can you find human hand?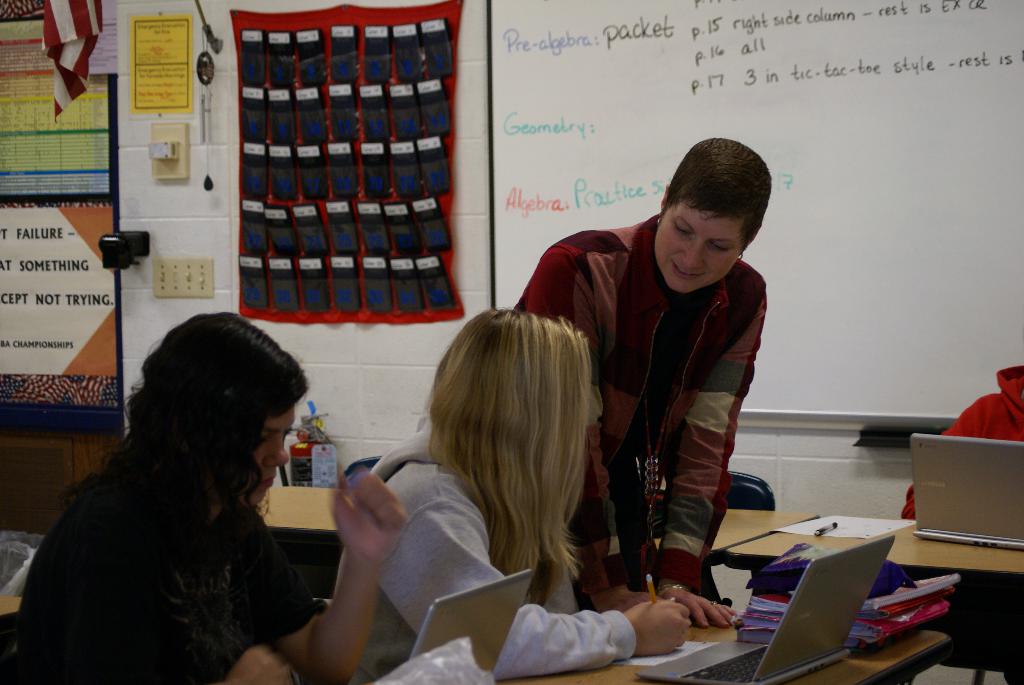
Yes, bounding box: x1=320, y1=477, x2=398, y2=578.
